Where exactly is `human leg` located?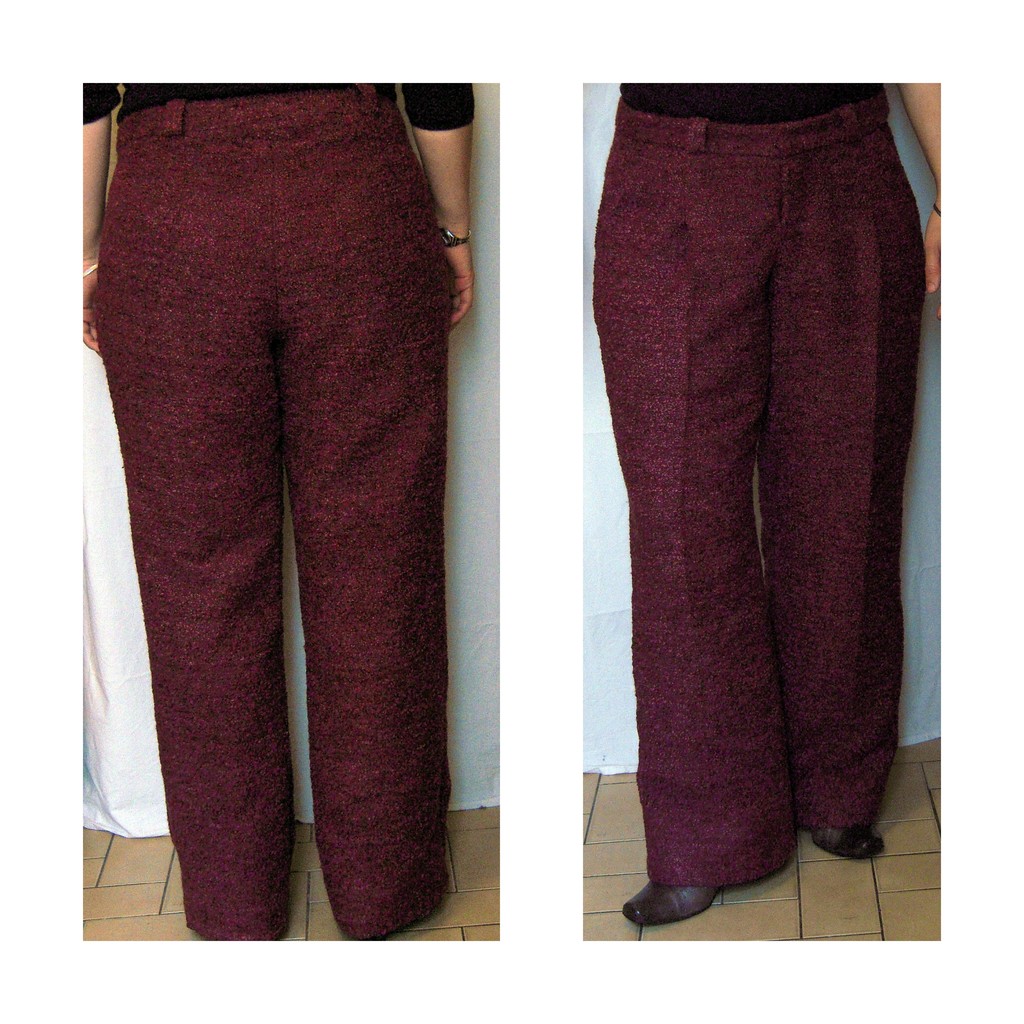
Its bounding box is <bbox>93, 108, 285, 939</bbox>.
